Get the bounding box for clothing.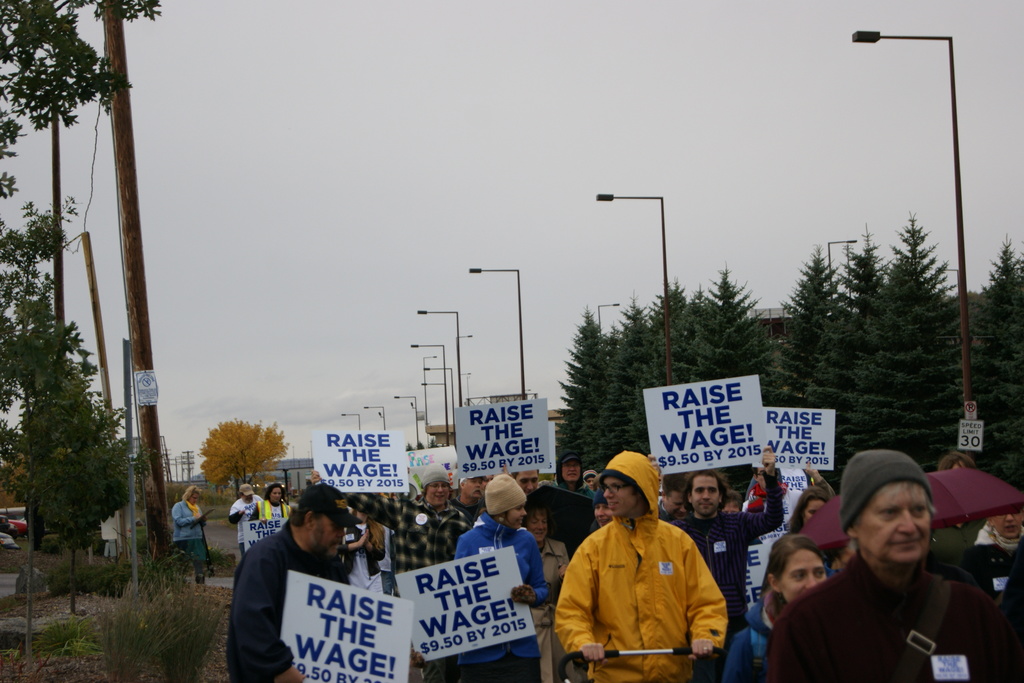
<bbox>565, 485, 749, 673</bbox>.
